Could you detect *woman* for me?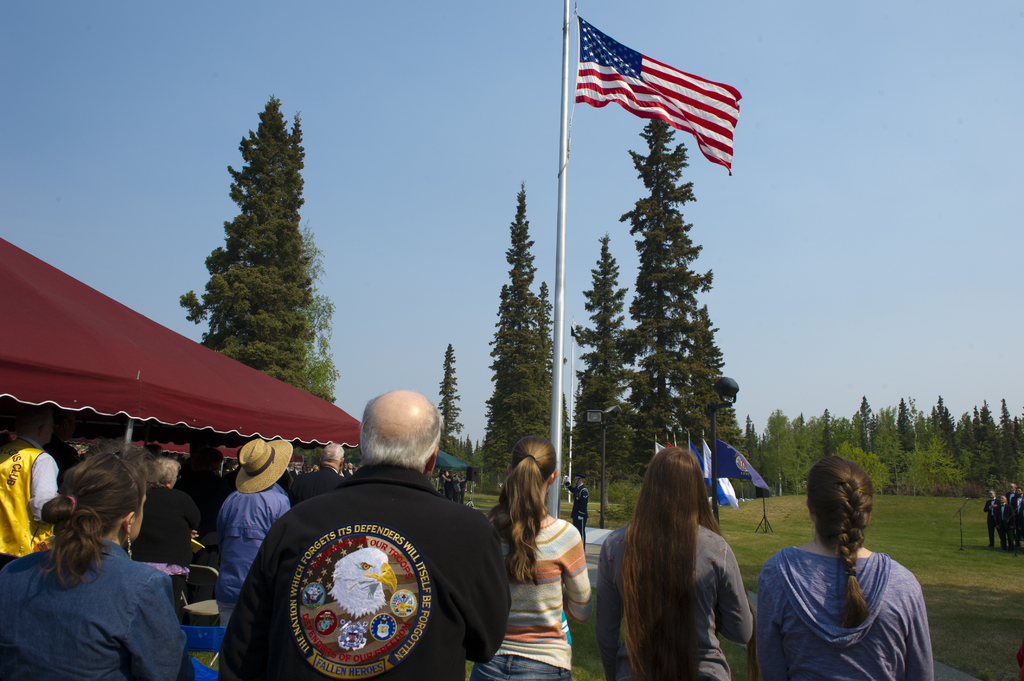
Detection result: (744,454,931,680).
